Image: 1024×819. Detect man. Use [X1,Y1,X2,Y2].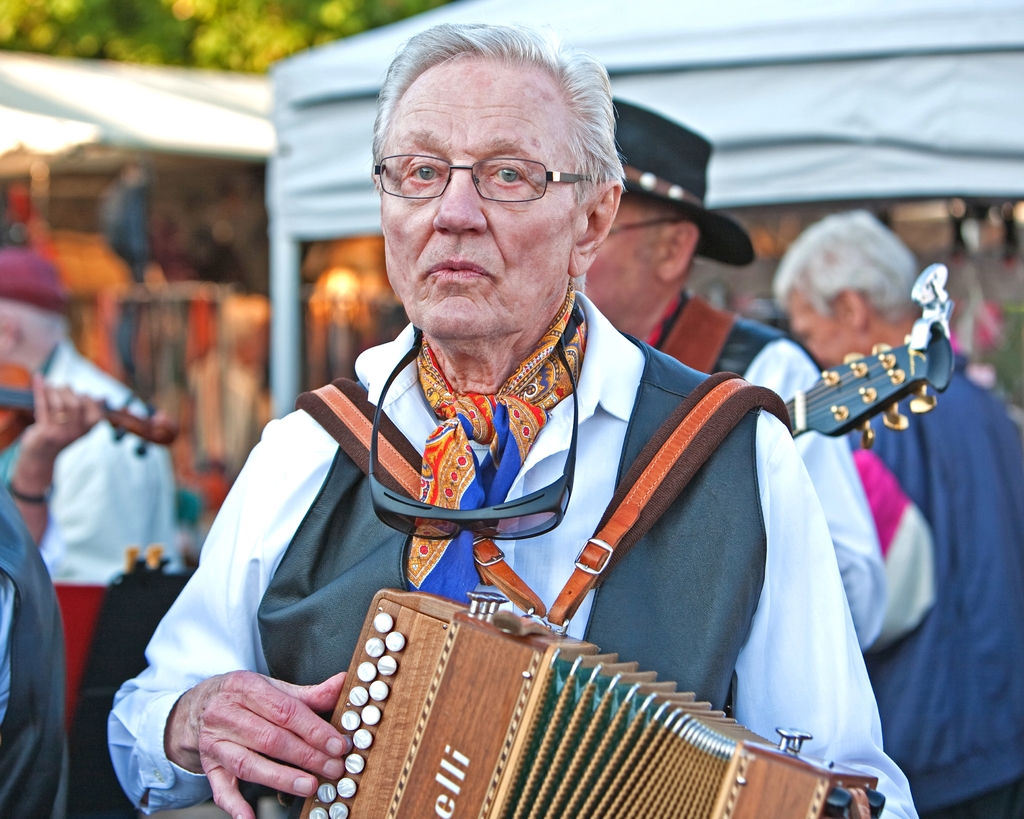
[88,86,863,818].
